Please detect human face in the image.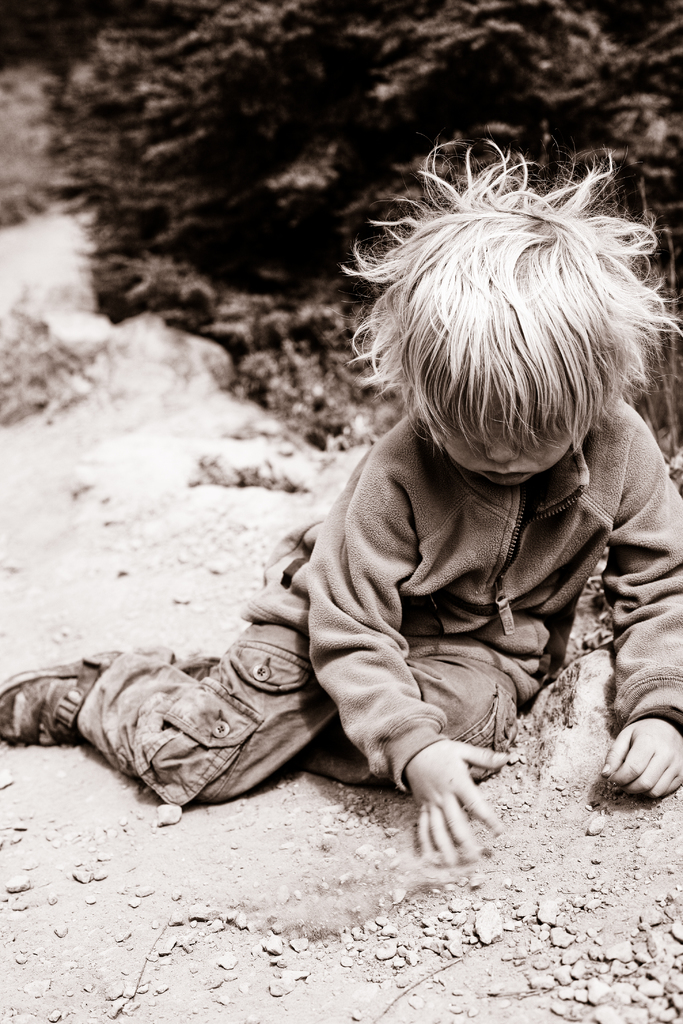
439/424/584/490.
